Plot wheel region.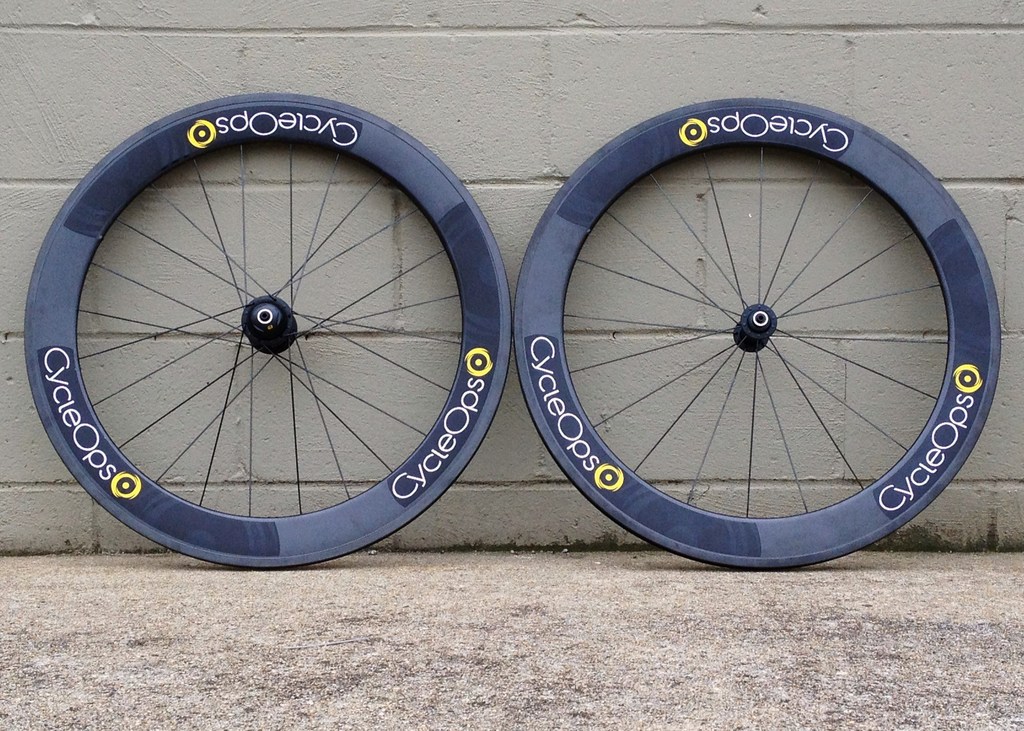
Plotted at region(27, 92, 509, 569).
